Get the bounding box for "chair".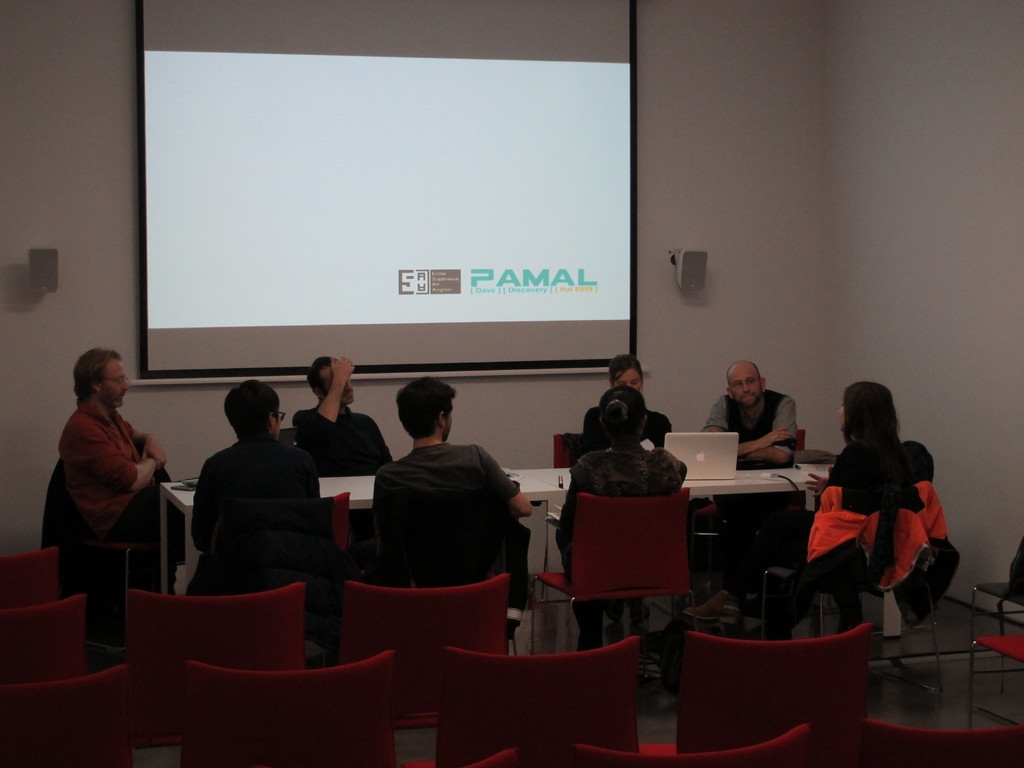
locate(646, 616, 872, 755).
